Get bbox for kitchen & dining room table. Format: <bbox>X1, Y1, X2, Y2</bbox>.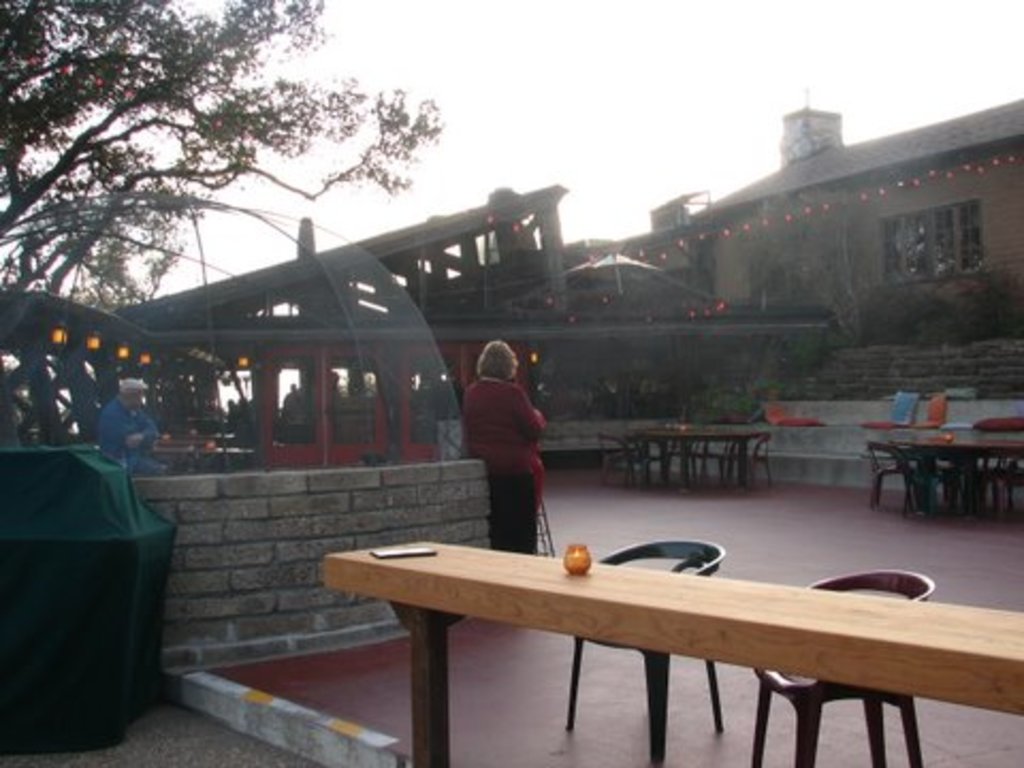
<bbox>145, 469, 1018, 755</bbox>.
